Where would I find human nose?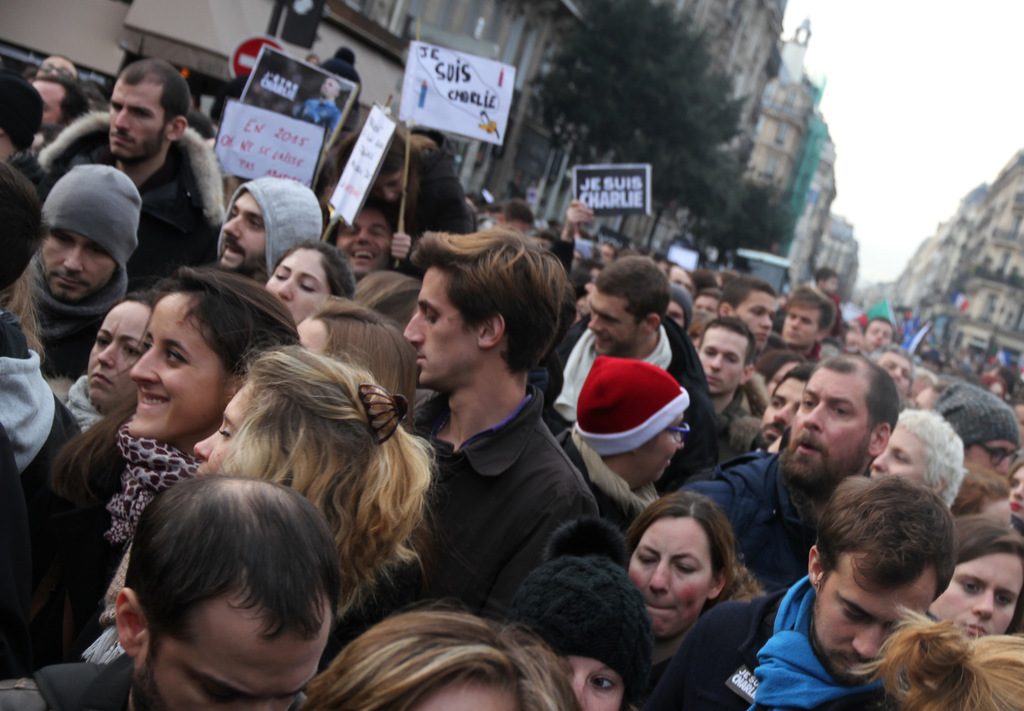
At (402,311,423,343).
